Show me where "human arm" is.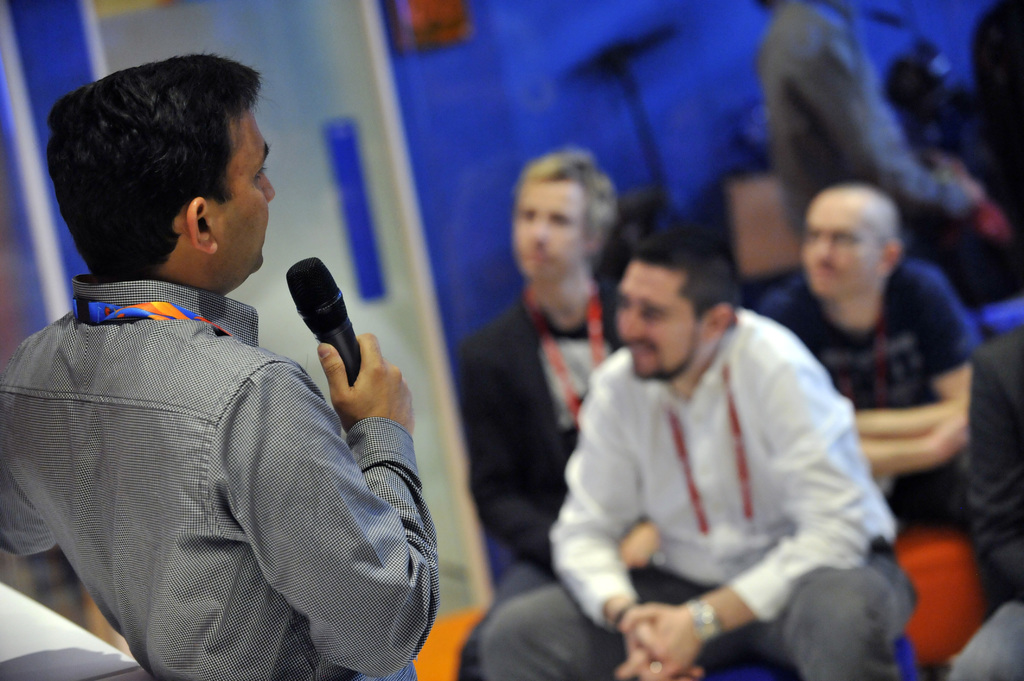
"human arm" is at pyautogui.locateOnScreen(872, 377, 980, 474).
